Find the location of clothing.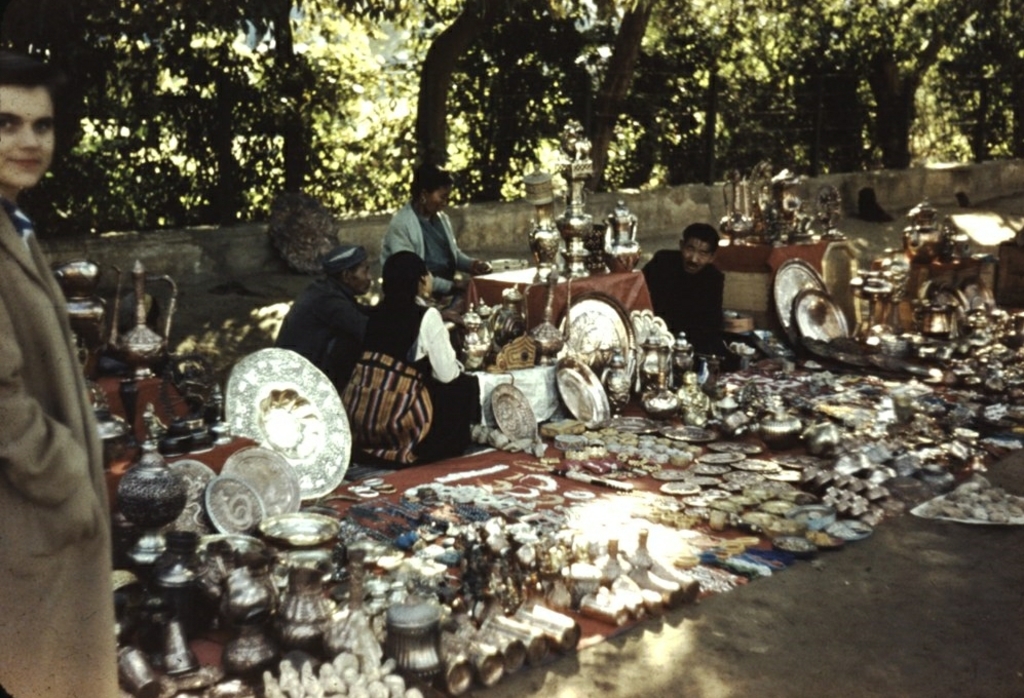
Location: [641,254,726,348].
